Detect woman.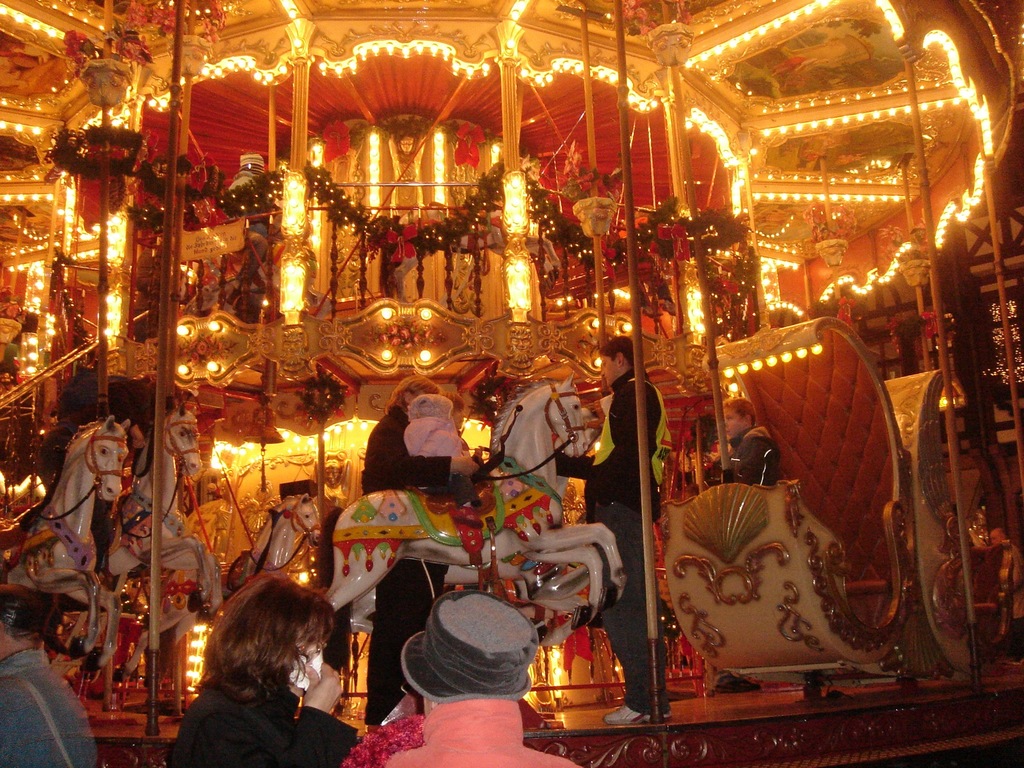
Detected at 166:572:374:767.
